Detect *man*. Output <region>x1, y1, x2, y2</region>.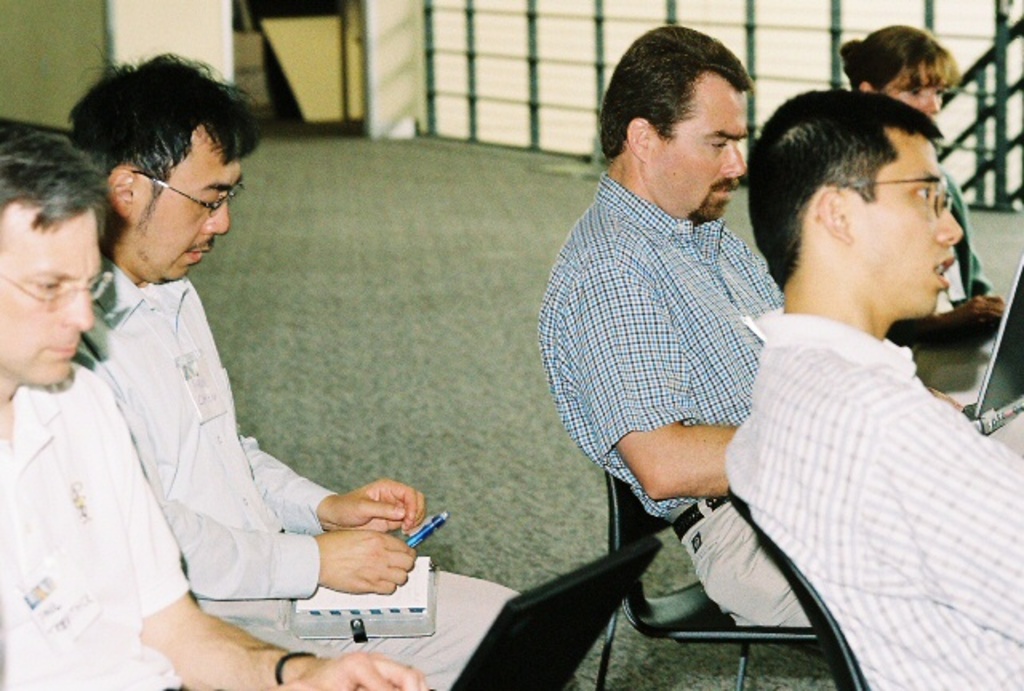
<region>75, 37, 526, 689</region>.
